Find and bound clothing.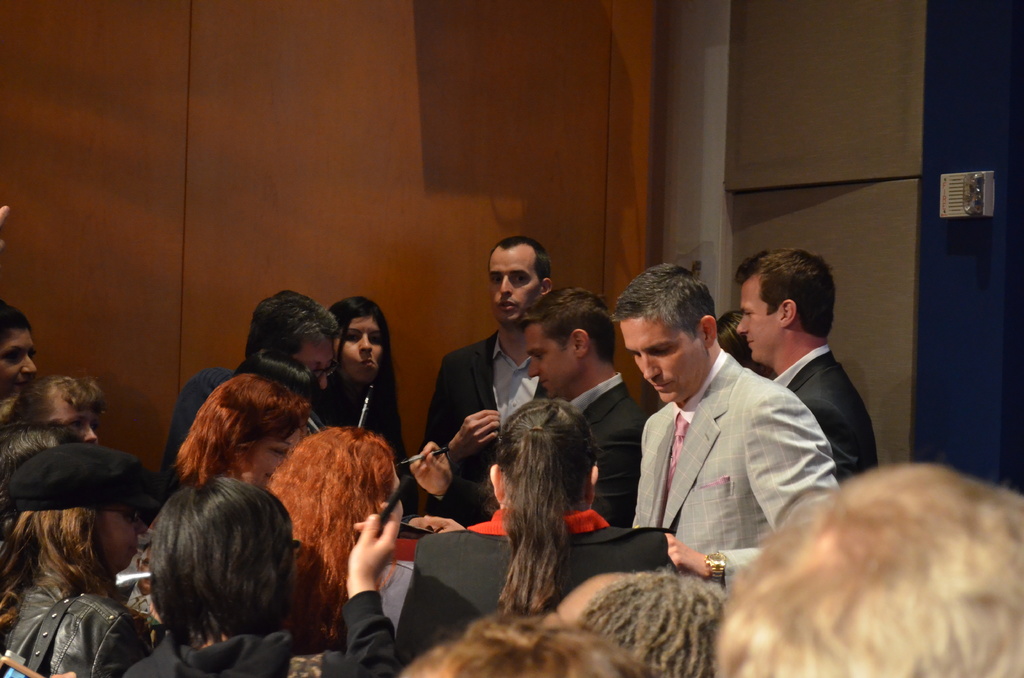
Bound: region(1, 583, 151, 677).
